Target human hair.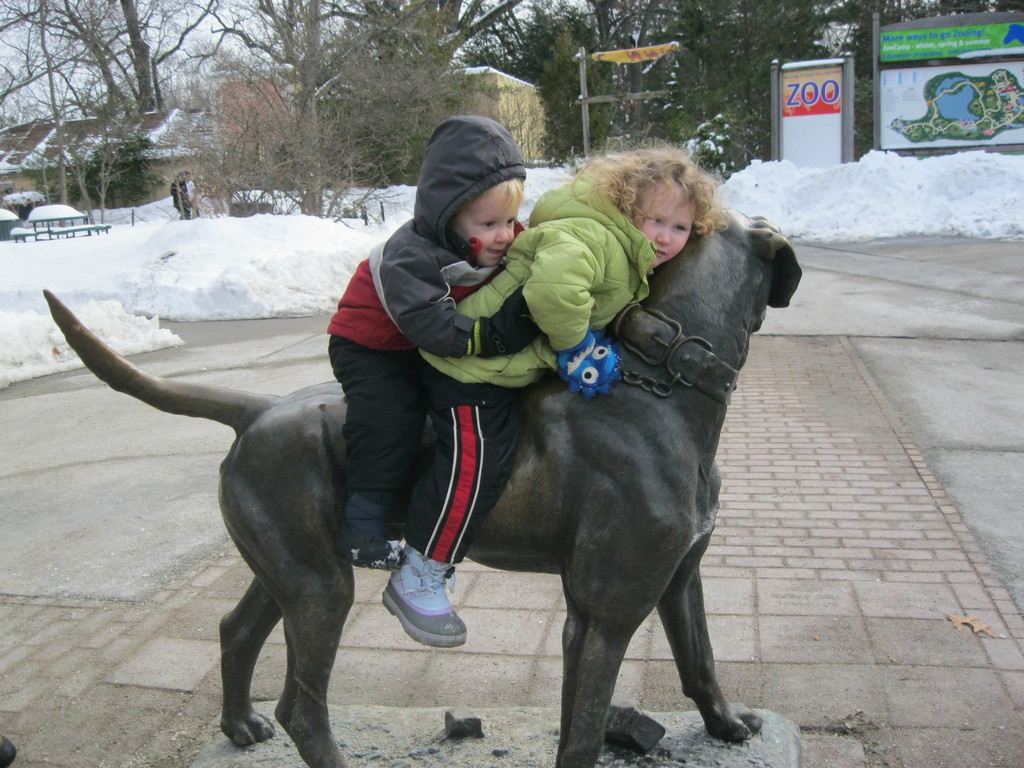
Target region: rect(469, 177, 529, 227).
